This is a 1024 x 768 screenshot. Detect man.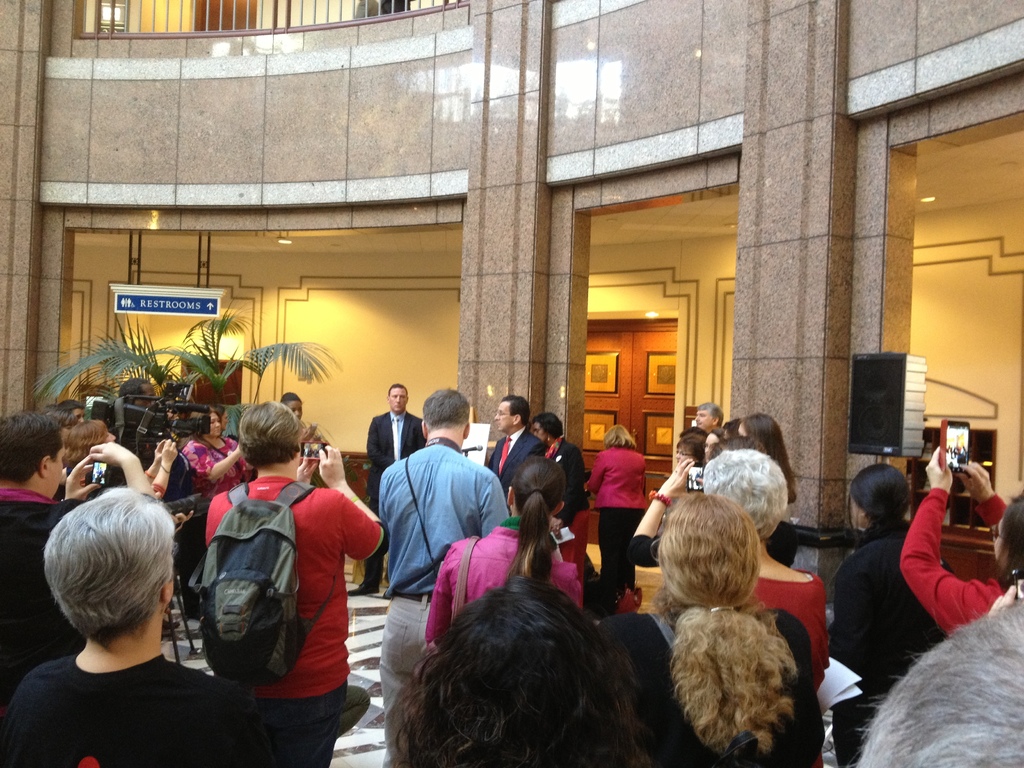
<region>191, 401, 390, 767</region>.
